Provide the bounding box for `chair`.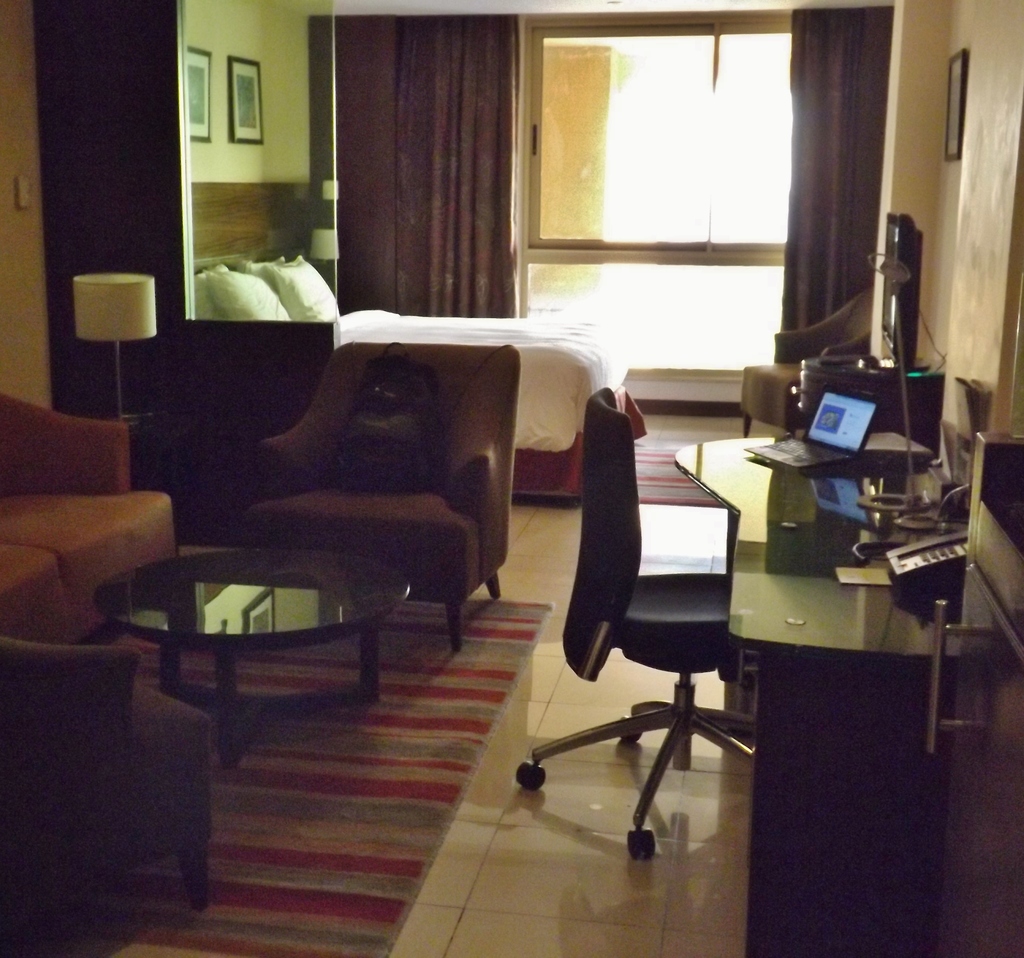
(530, 384, 780, 866).
